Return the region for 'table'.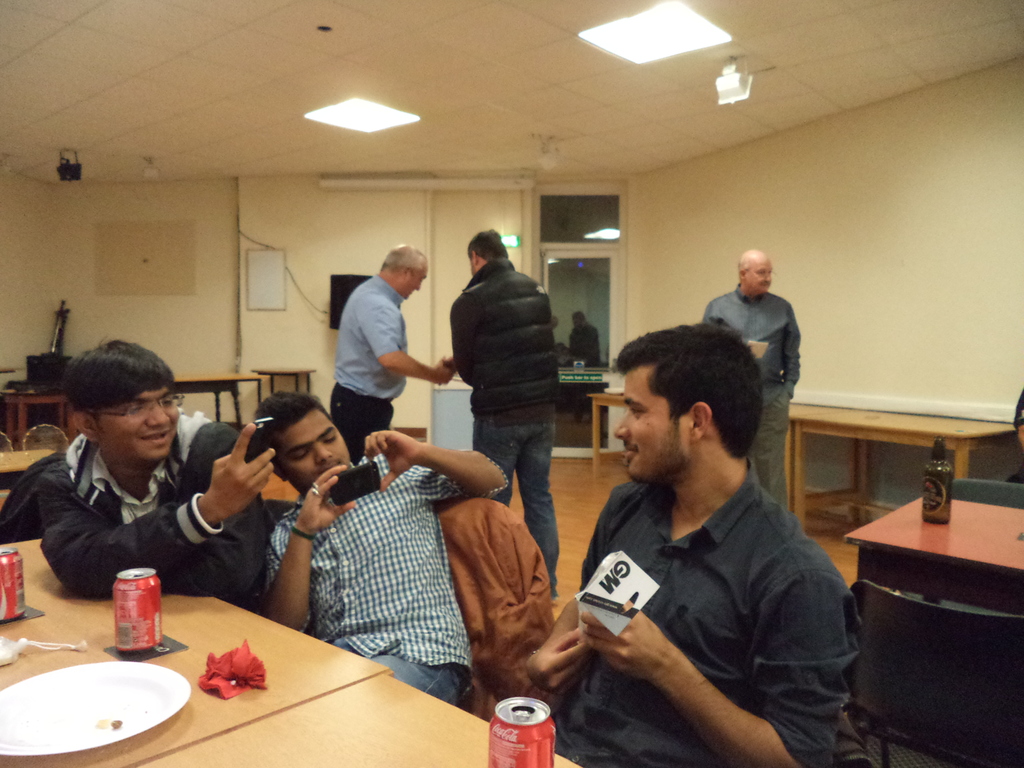
box(0, 383, 73, 444).
